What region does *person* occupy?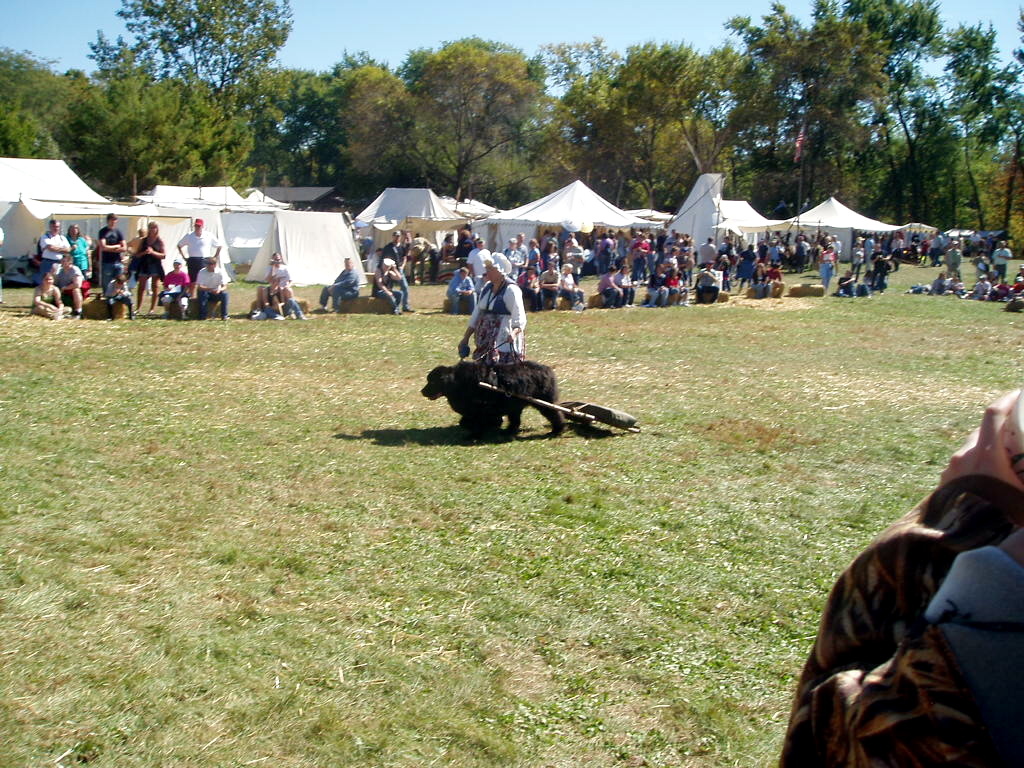
BBox(374, 255, 411, 315).
